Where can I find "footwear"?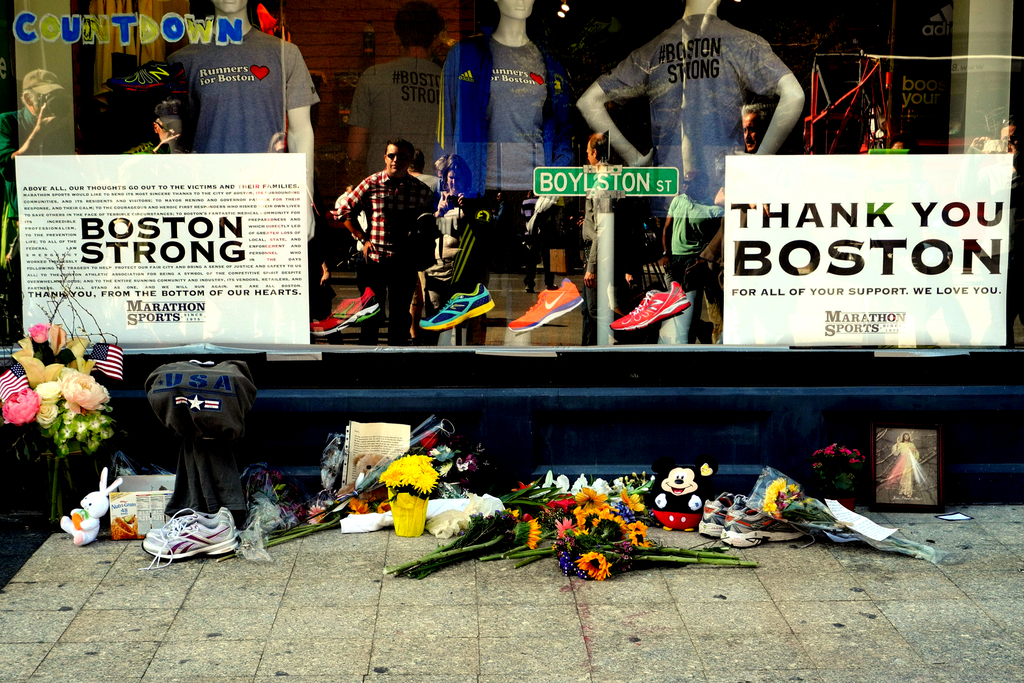
You can find it at detection(502, 278, 596, 340).
